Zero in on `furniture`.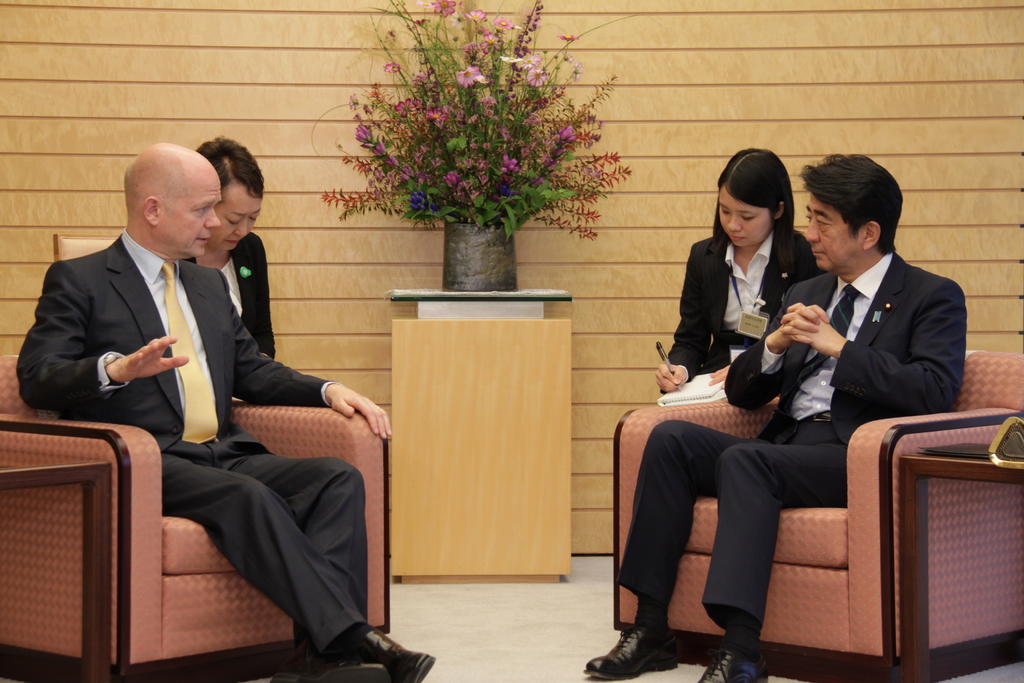
Zeroed in: pyautogui.locateOnScreen(0, 447, 111, 682).
